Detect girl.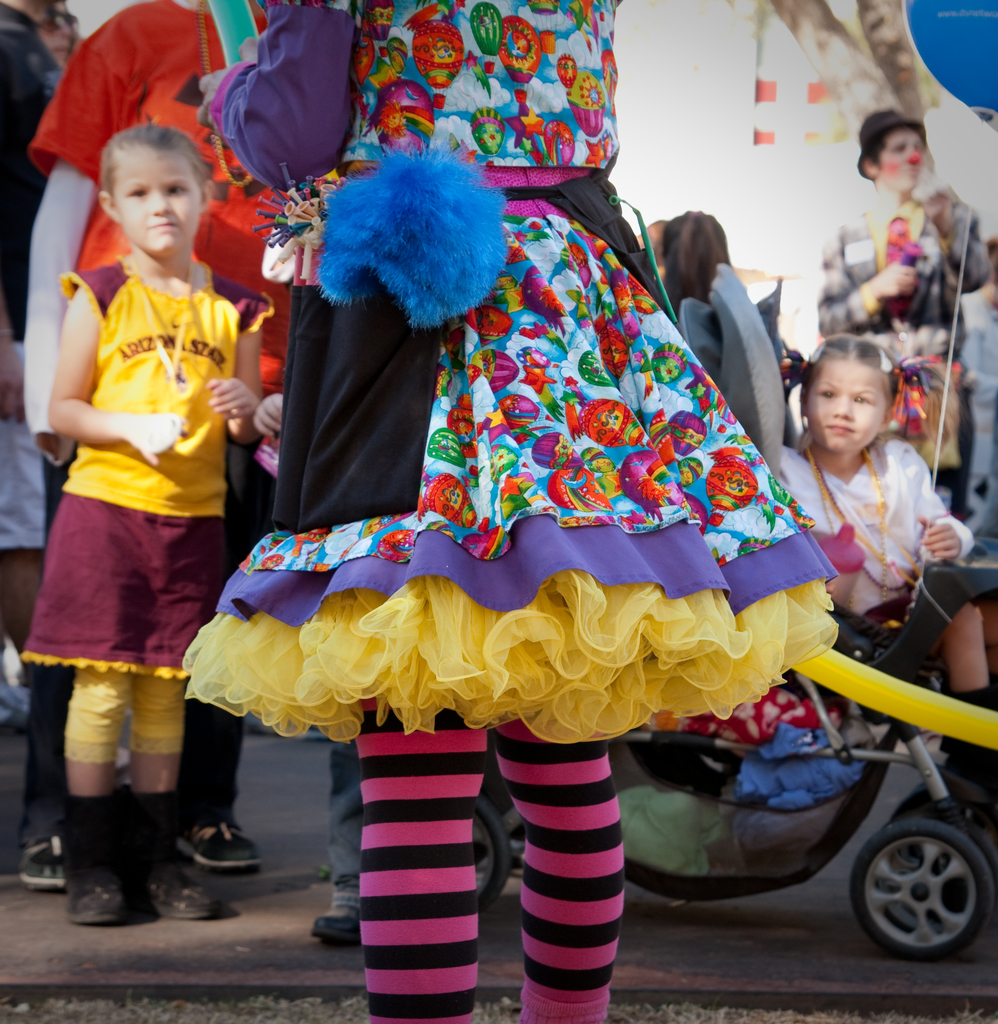
Detected at [23, 122, 275, 927].
